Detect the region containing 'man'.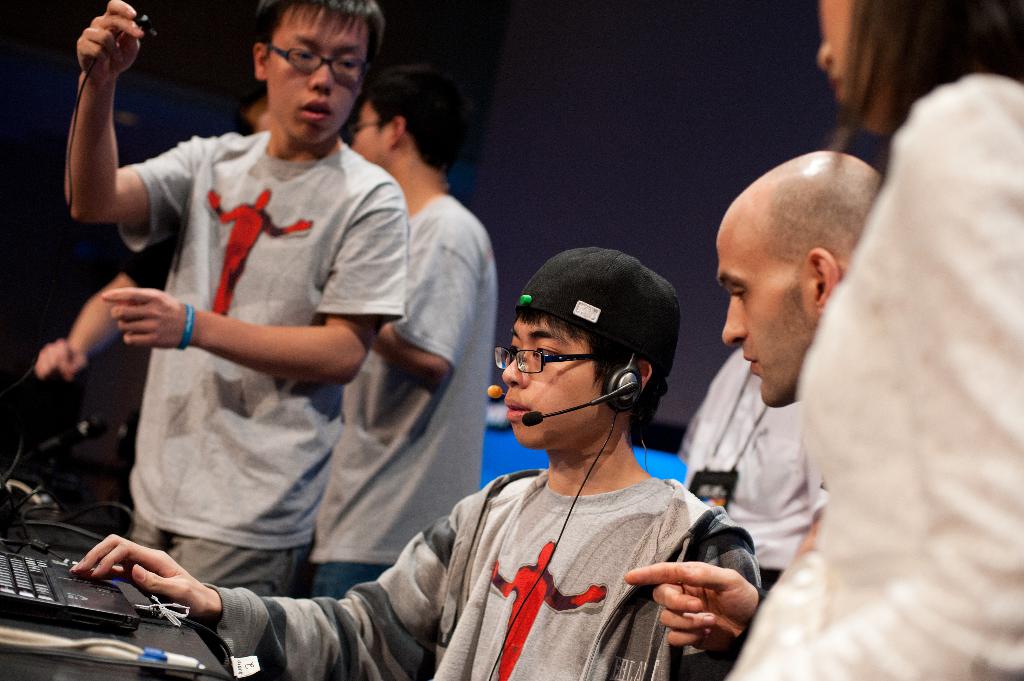
x1=663 y1=152 x2=954 y2=654.
